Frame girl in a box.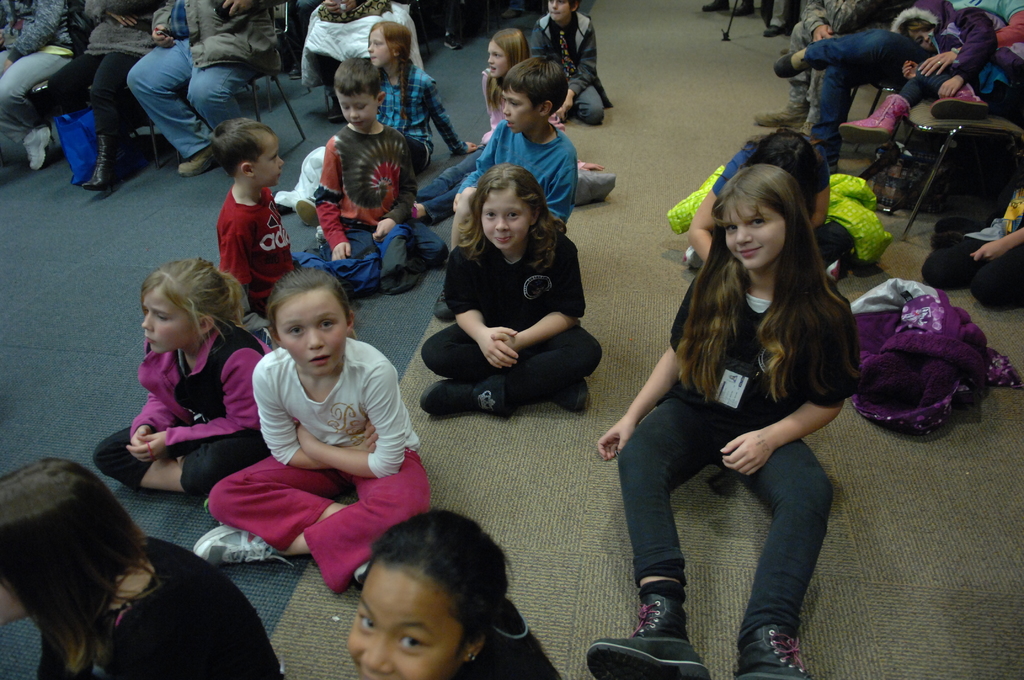
rect(94, 261, 270, 493).
